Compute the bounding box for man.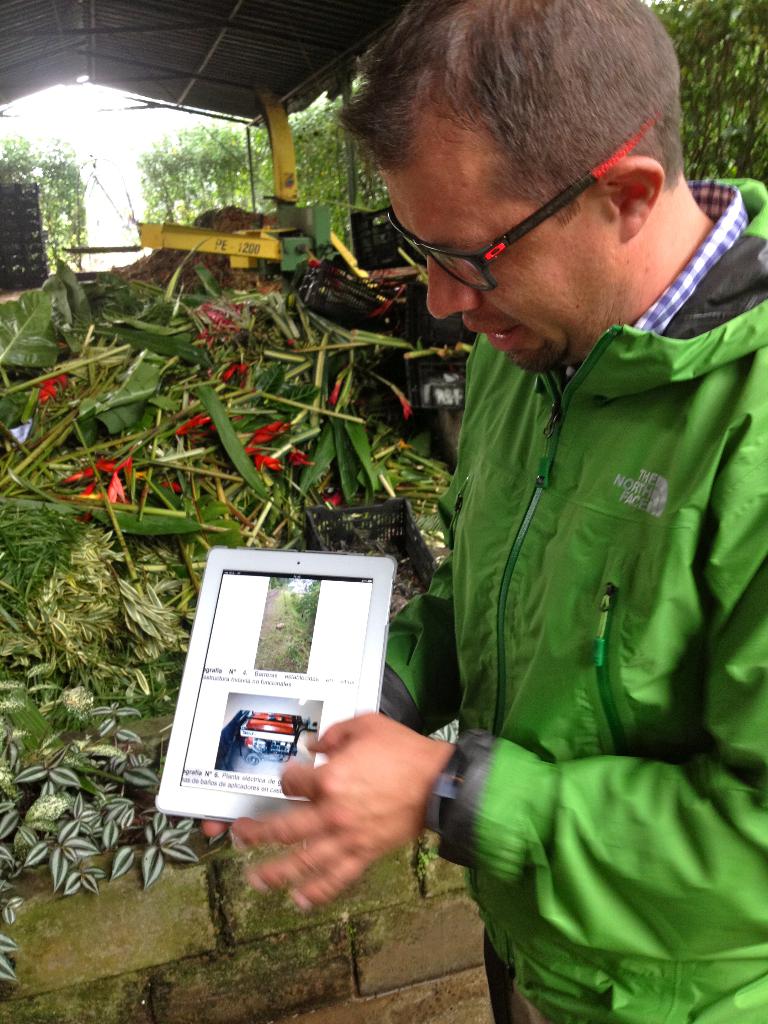
l=246, t=0, r=760, b=1009.
